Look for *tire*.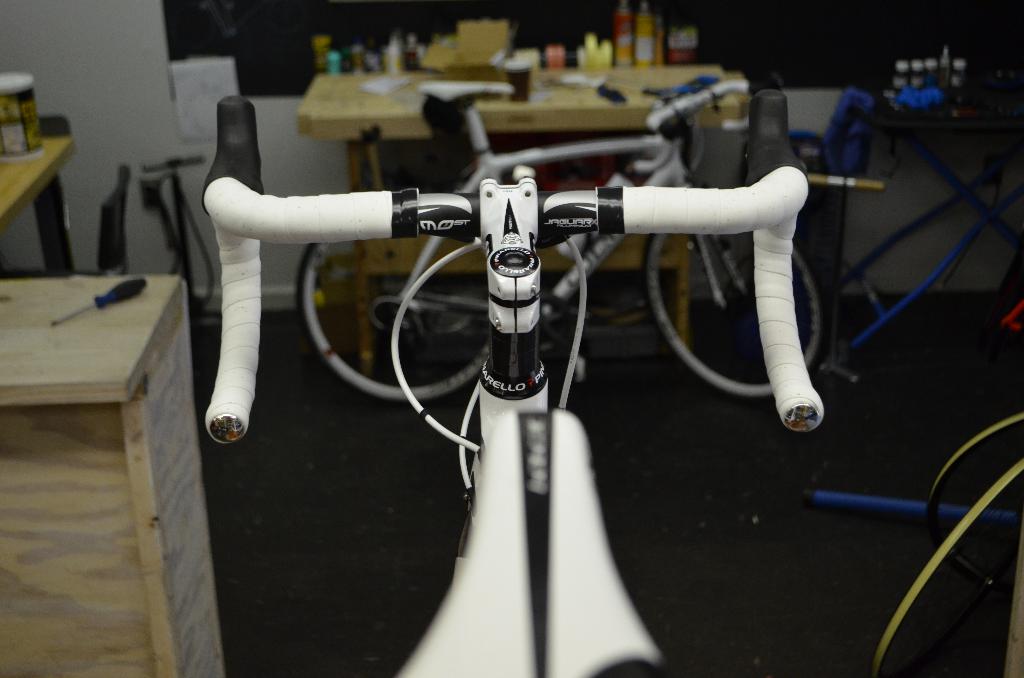
Found: [300, 235, 493, 403].
